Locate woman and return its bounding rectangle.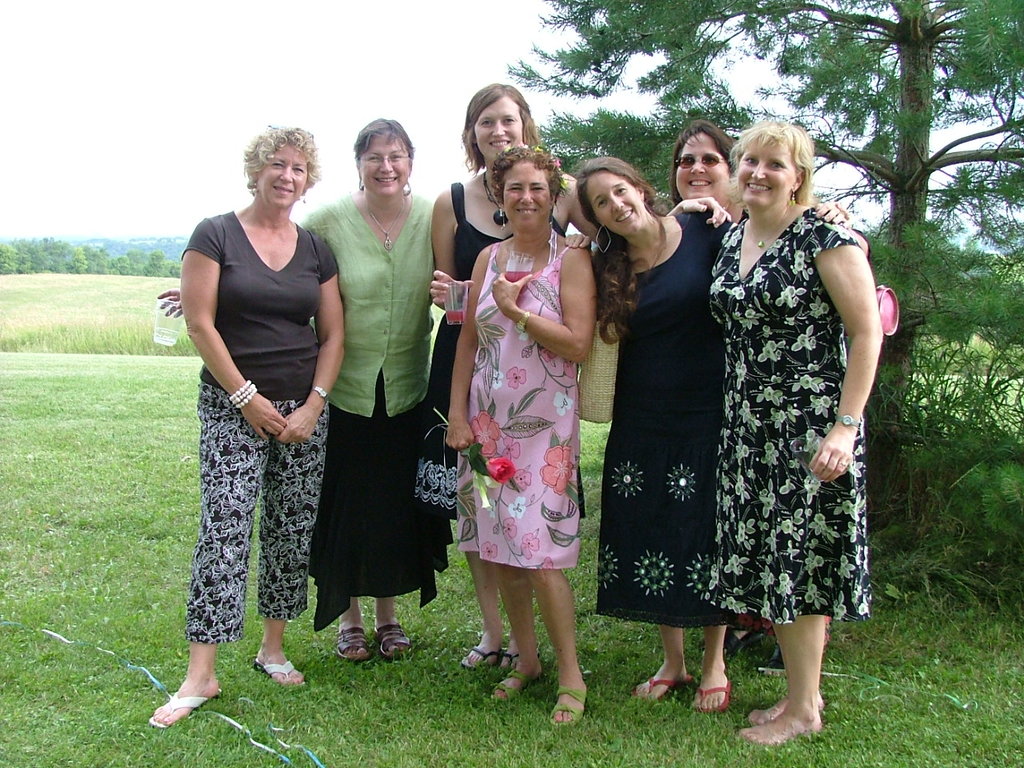
442/150/602/727.
